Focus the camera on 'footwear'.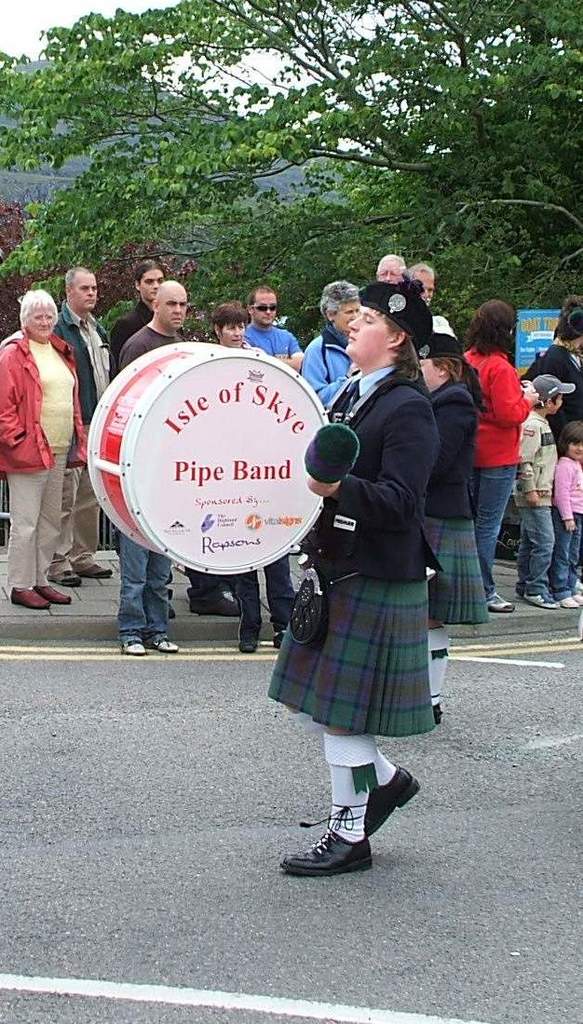
Focus region: bbox(146, 628, 185, 653).
